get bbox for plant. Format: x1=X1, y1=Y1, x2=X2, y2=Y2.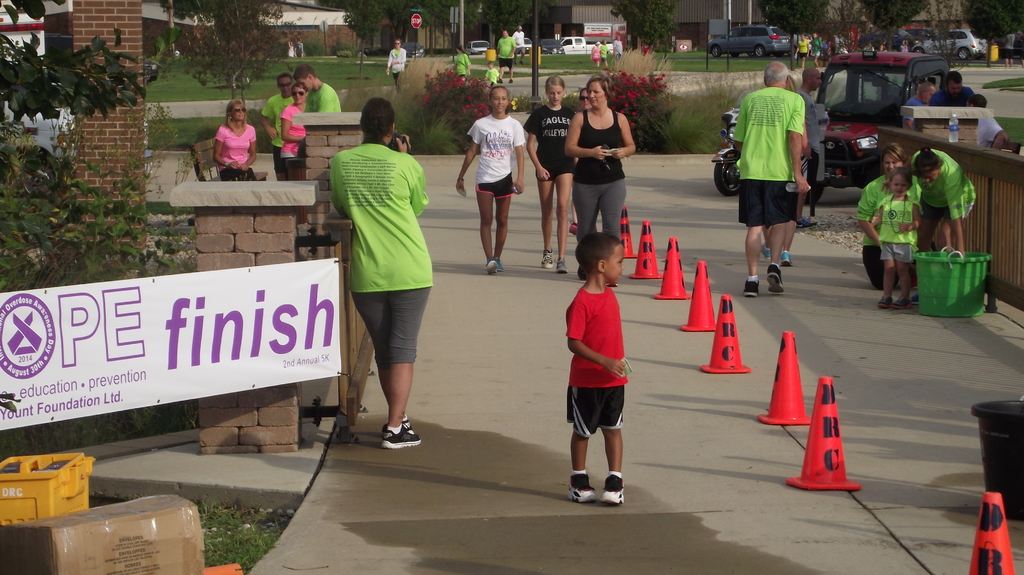
x1=984, y1=111, x2=1023, y2=159.
